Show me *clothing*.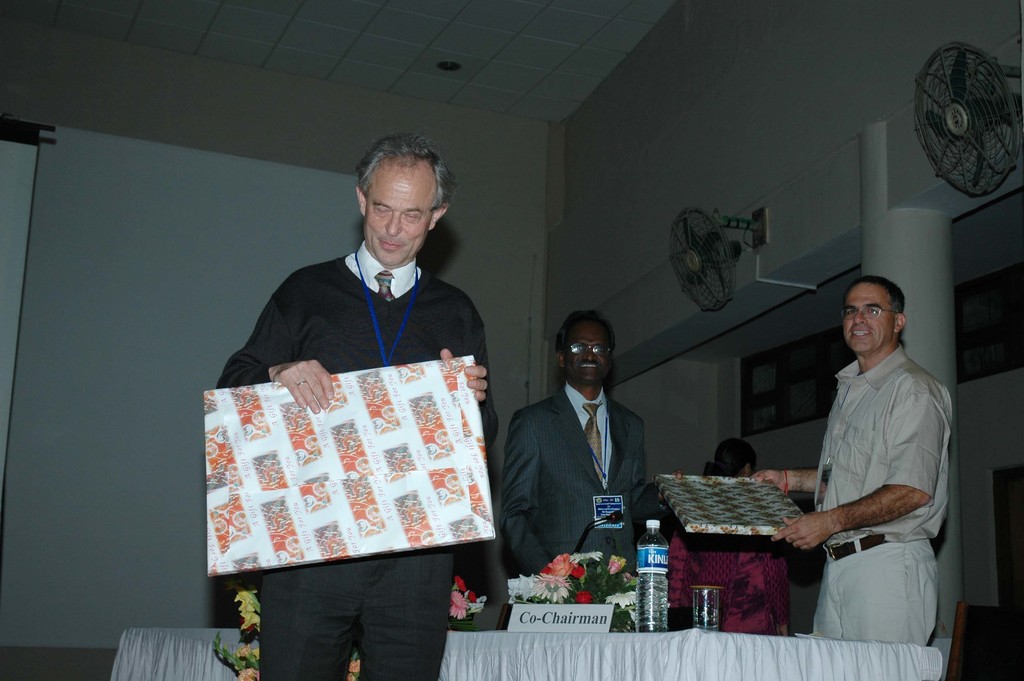
*clothing* is here: 216, 240, 499, 680.
